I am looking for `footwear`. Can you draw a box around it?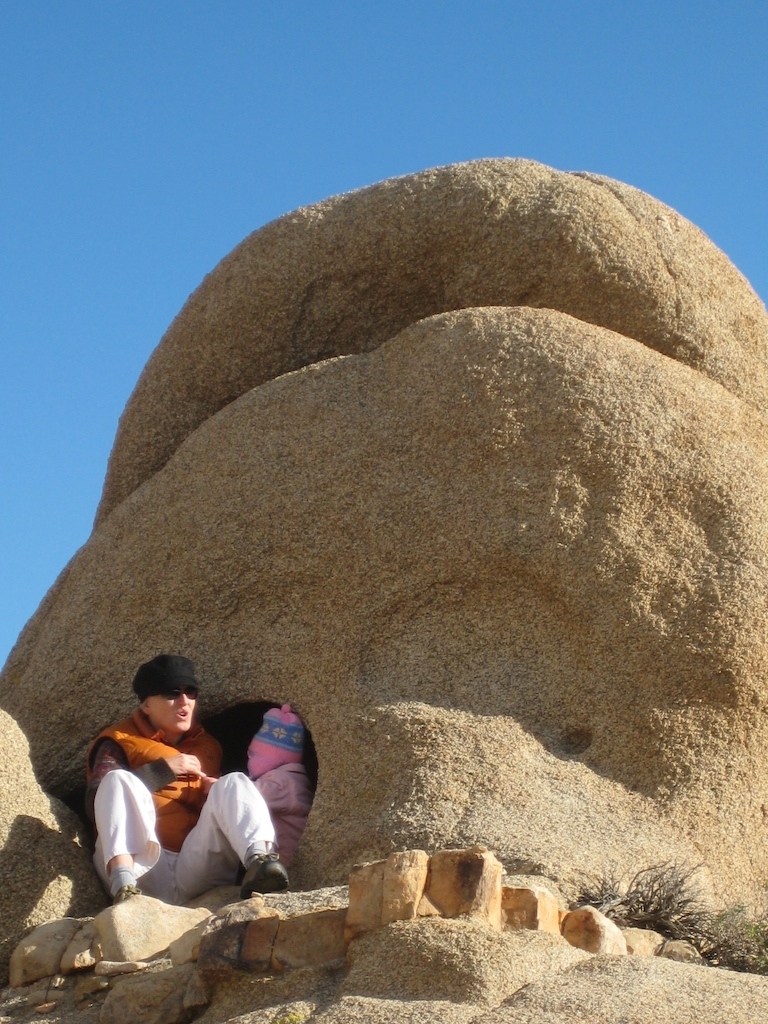
Sure, the bounding box is x1=105, y1=883, x2=146, y2=913.
